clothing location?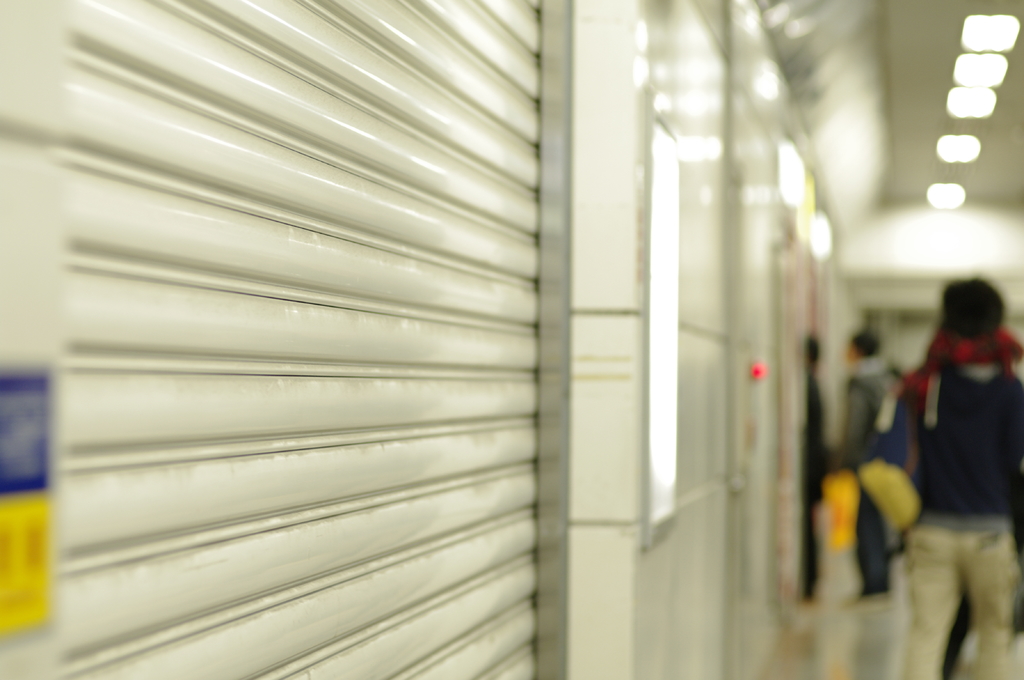
<bbox>904, 345, 1023, 679</bbox>
